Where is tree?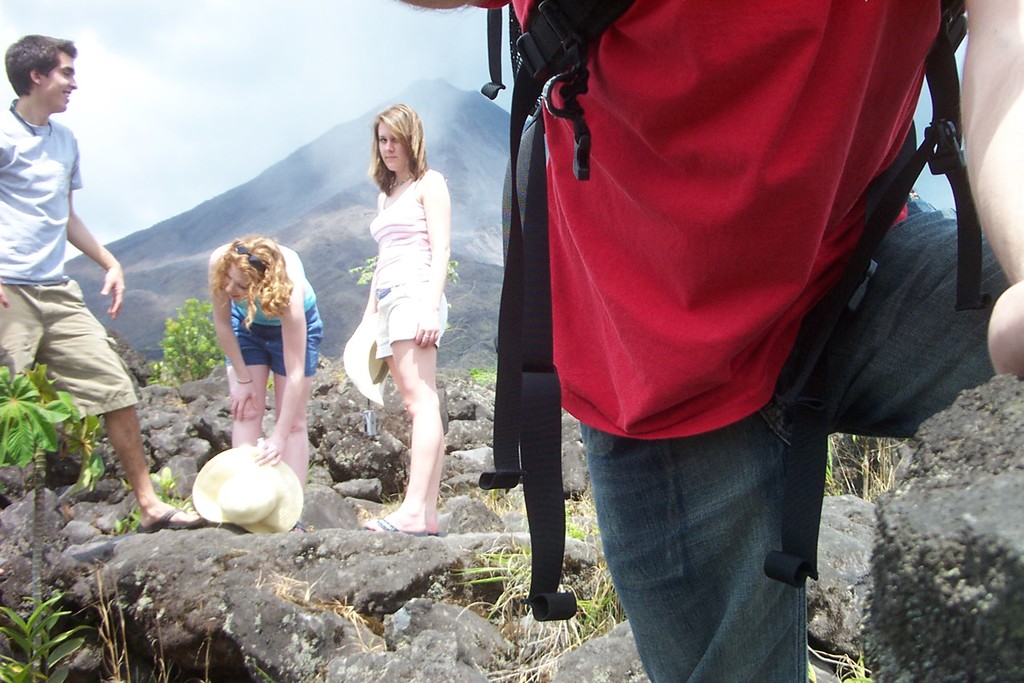
left=151, top=304, right=228, bottom=385.
